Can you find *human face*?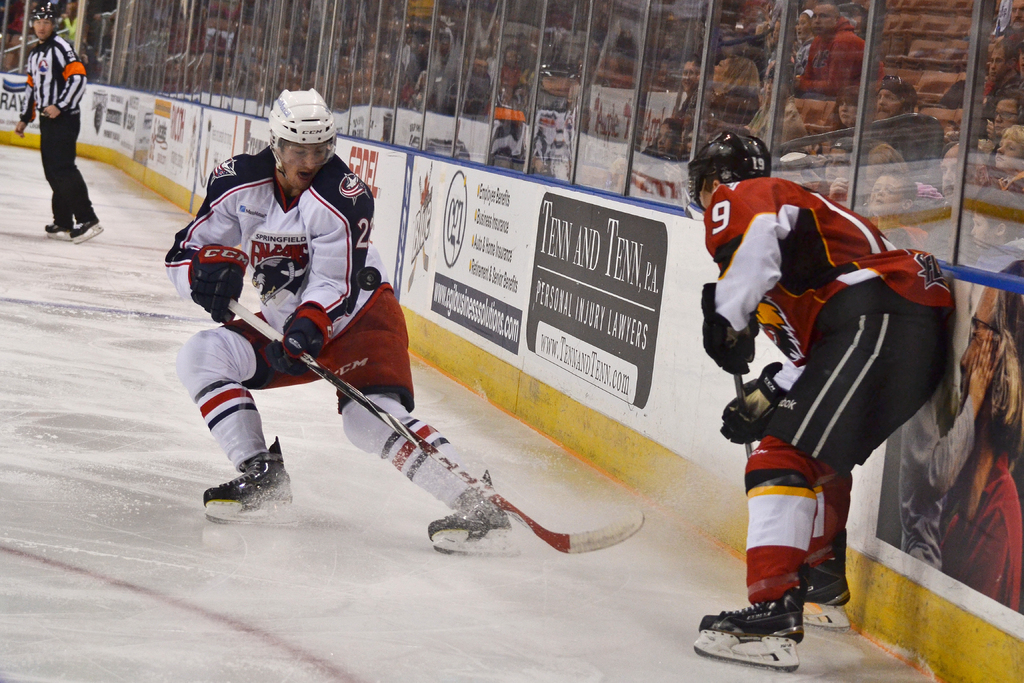
Yes, bounding box: bbox=[283, 147, 331, 189].
